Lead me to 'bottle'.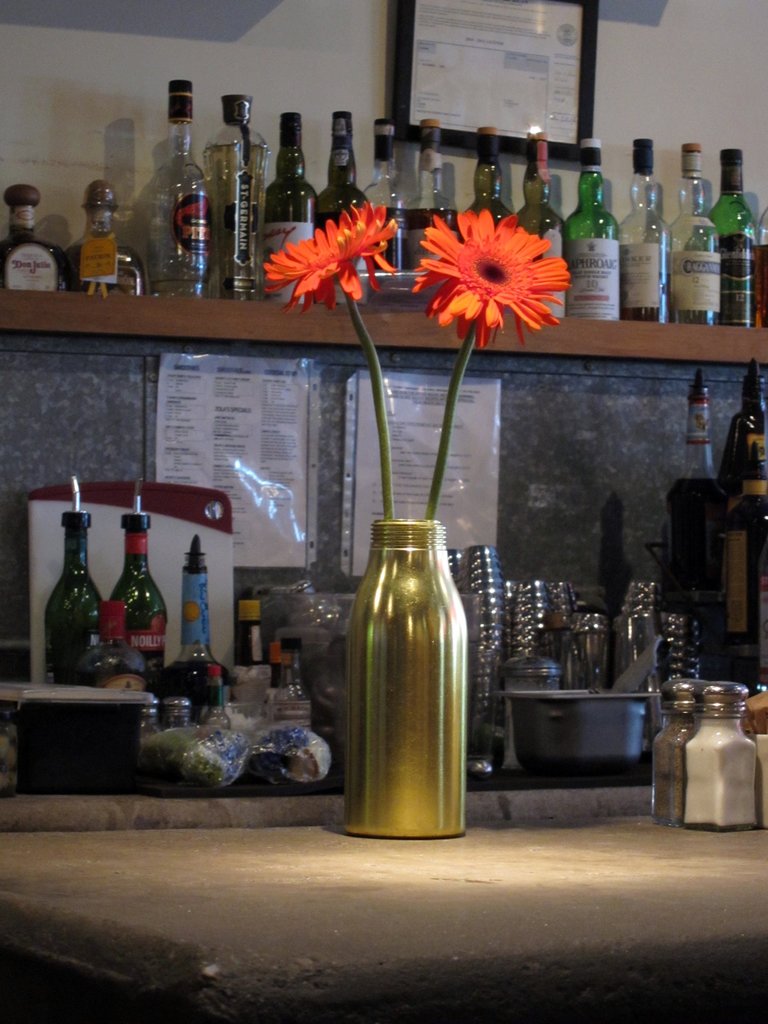
Lead to 0/184/66/289.
